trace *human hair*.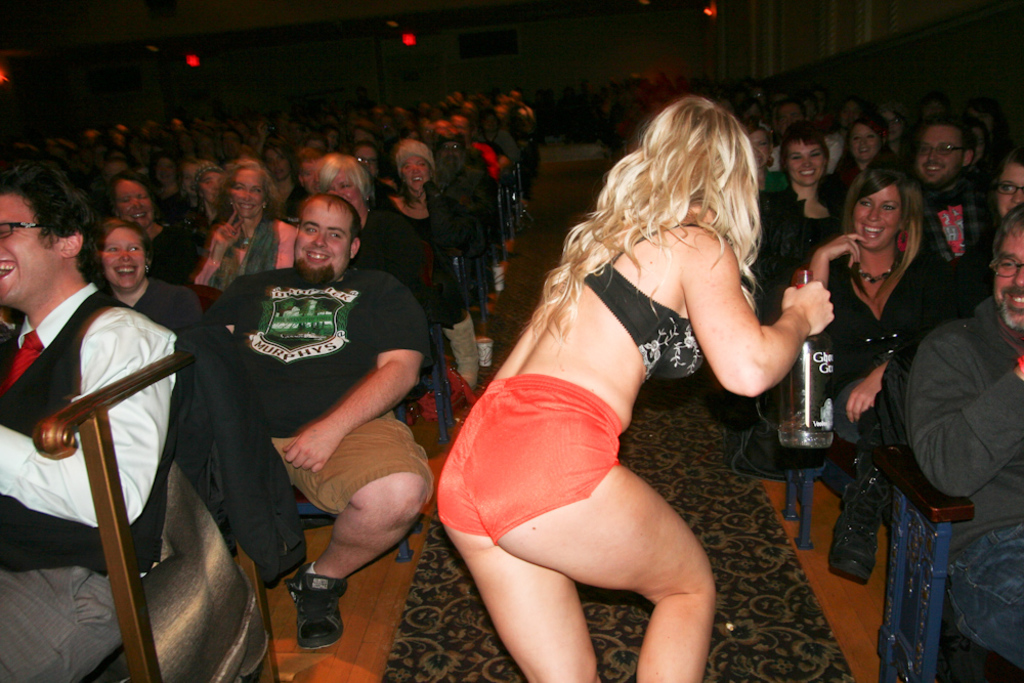
Traced to 922,109,975,158.
